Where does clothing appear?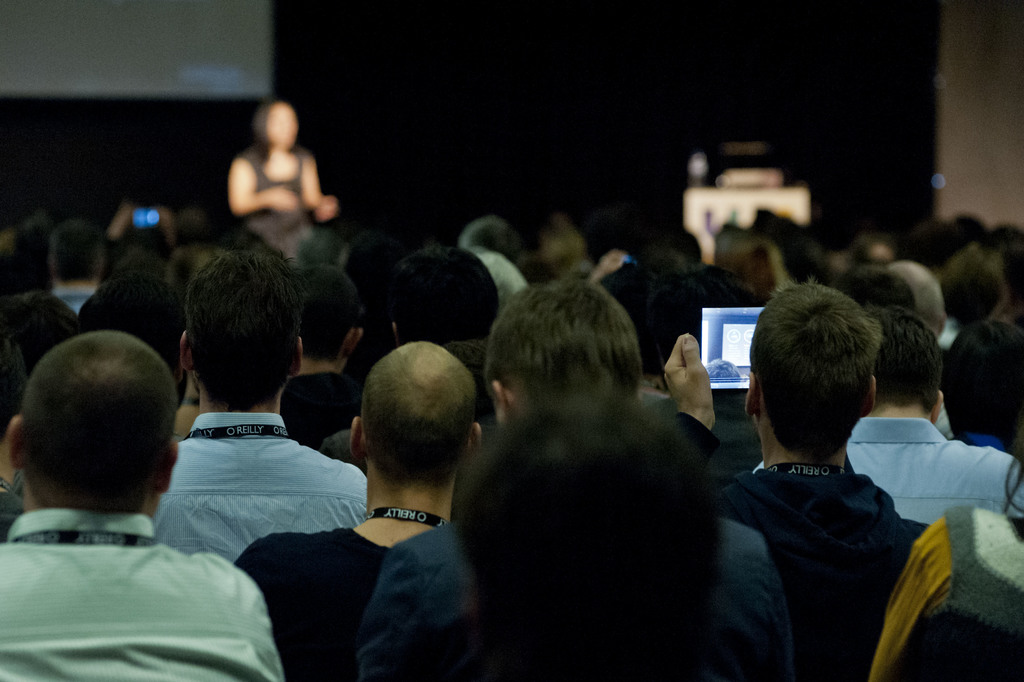
Appears at <region>711, 465, 938, 681</region>.
